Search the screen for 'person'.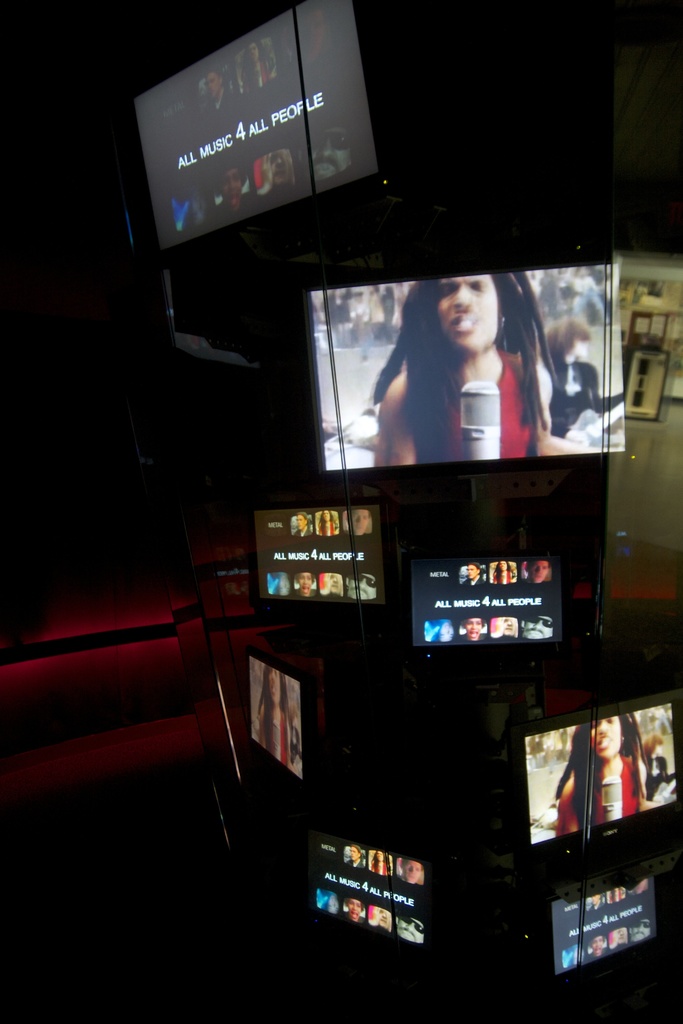
Found at 554:705:667:836.
